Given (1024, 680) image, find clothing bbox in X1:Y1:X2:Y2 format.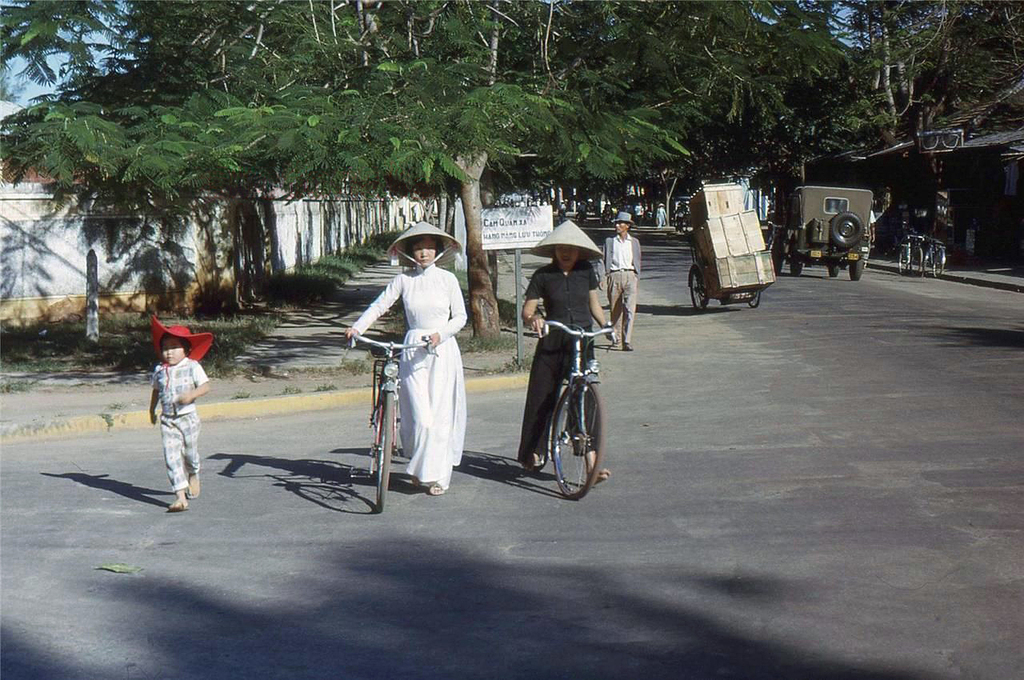
519:257:602:459.
